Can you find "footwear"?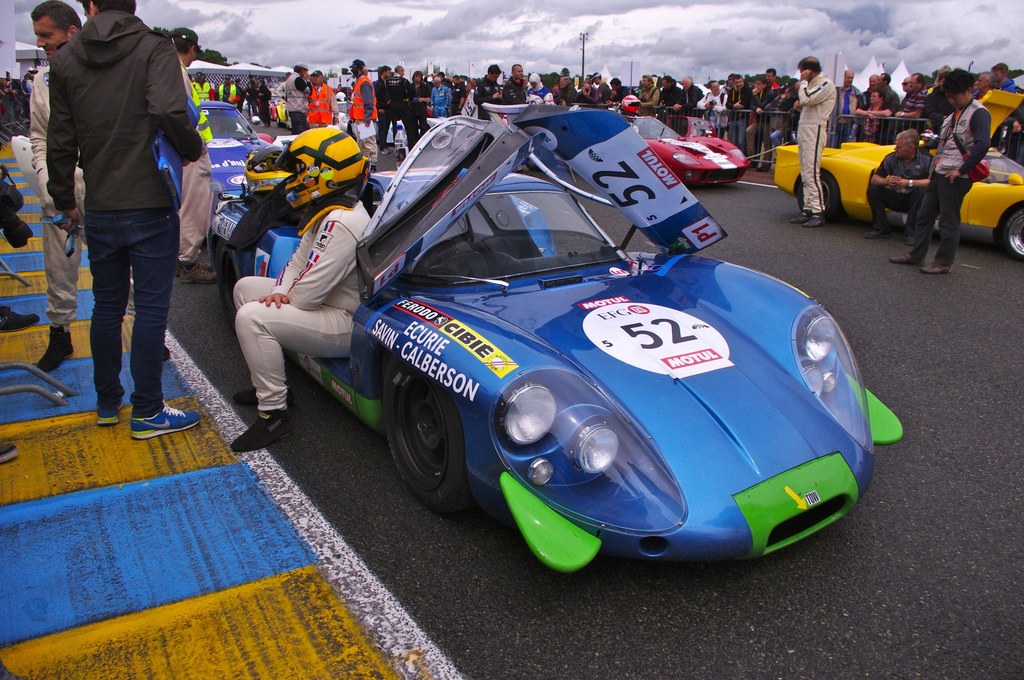
Yes, bounding box: 808, 213, 825, 226.
